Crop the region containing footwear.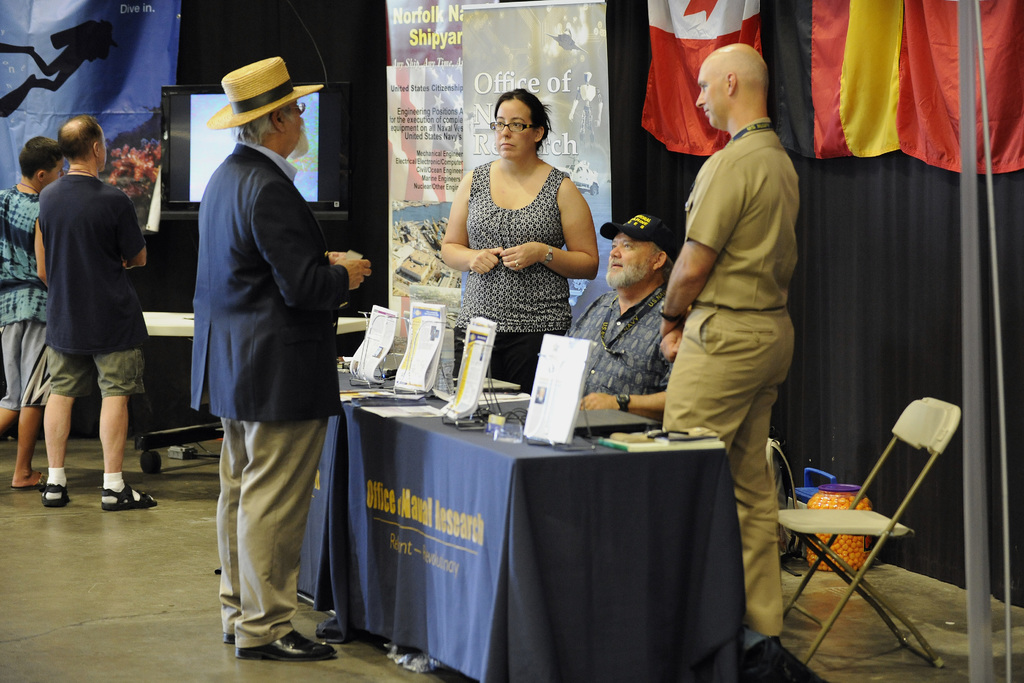
Crop region: bbox(221, 621, 304, 646).
